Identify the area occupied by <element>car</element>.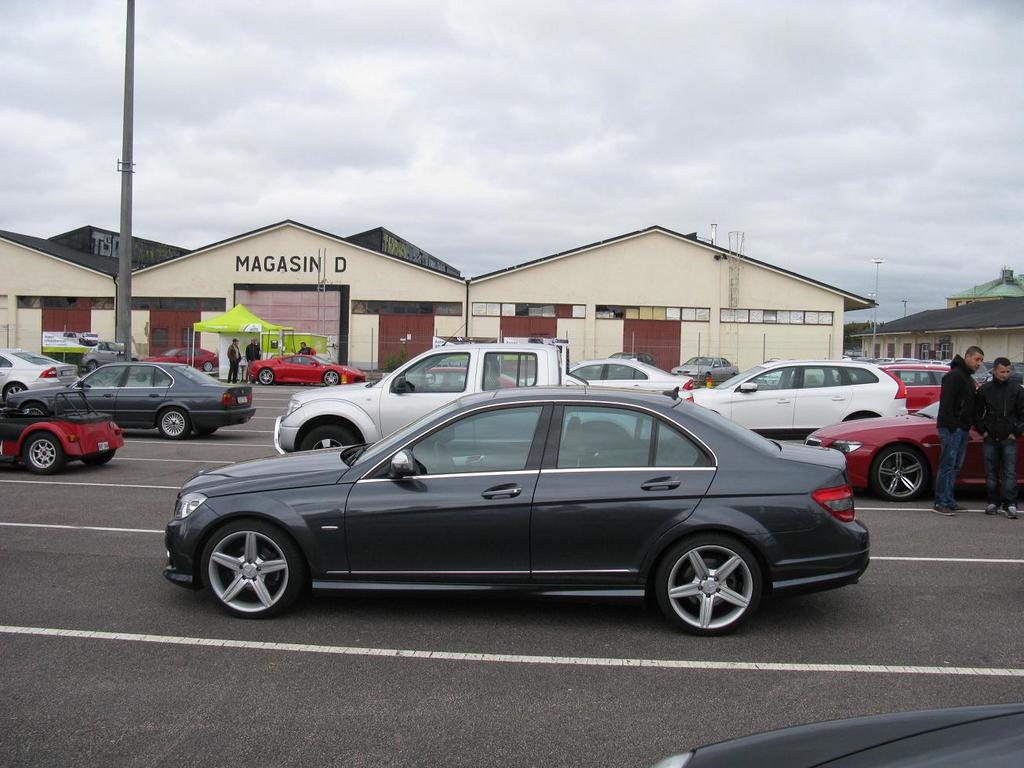
Area: bbox=[681, 358, 919, 430].
